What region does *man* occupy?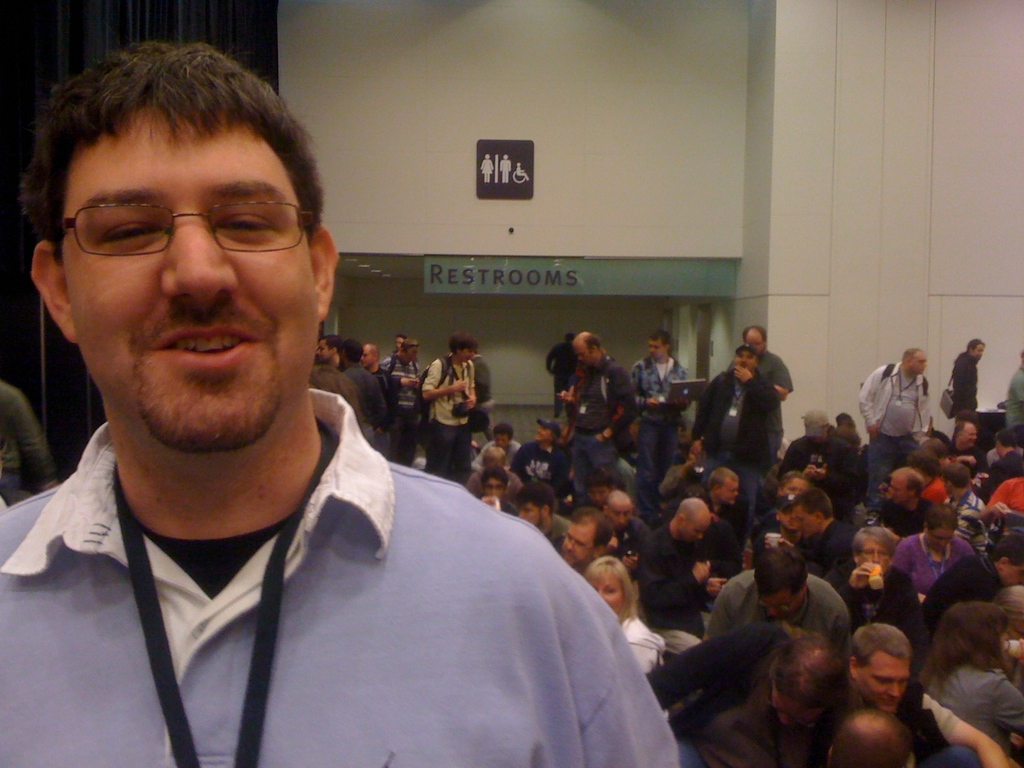
<bbox>345, 338, 386, 447</bbox>.
